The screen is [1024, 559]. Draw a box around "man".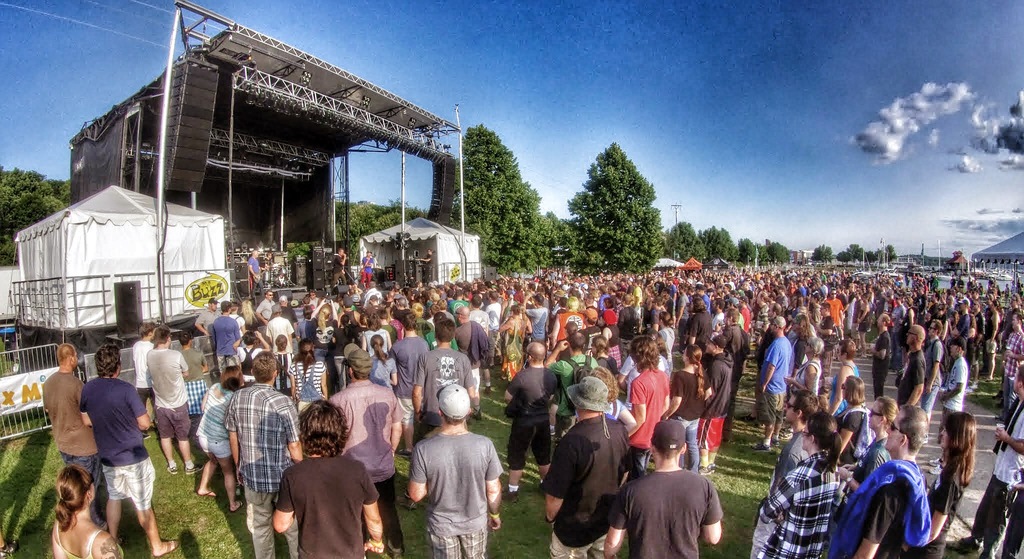
region(412, 383, 499, 558).
